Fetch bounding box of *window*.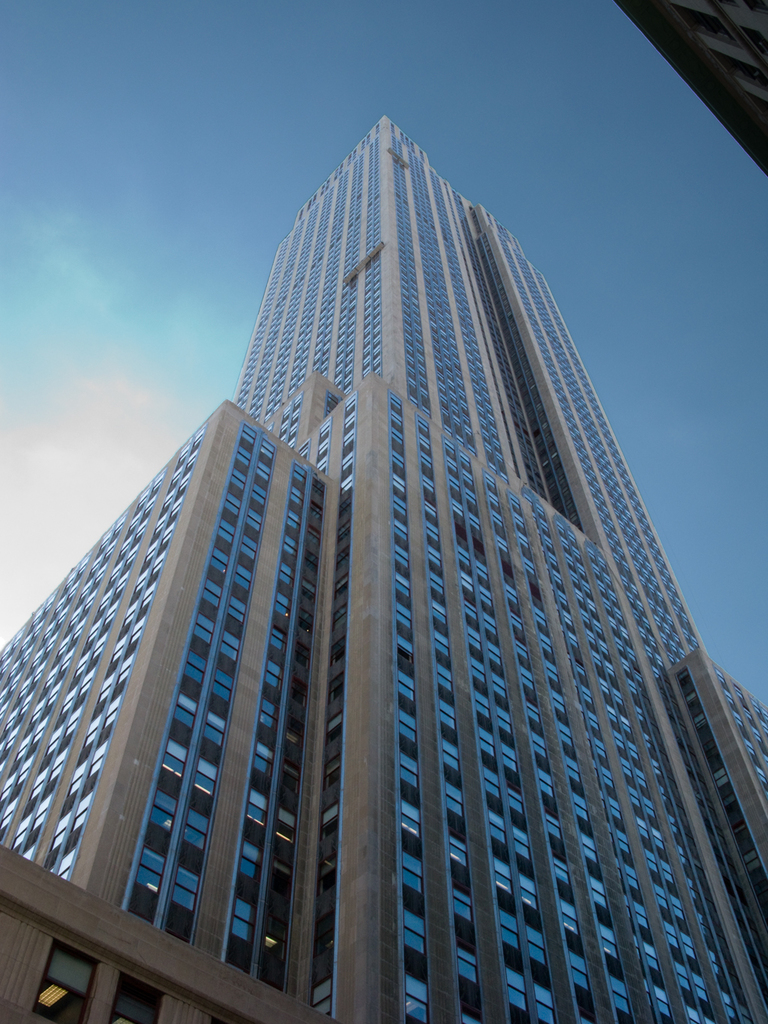
Bbox: 29/944/97/1023.
